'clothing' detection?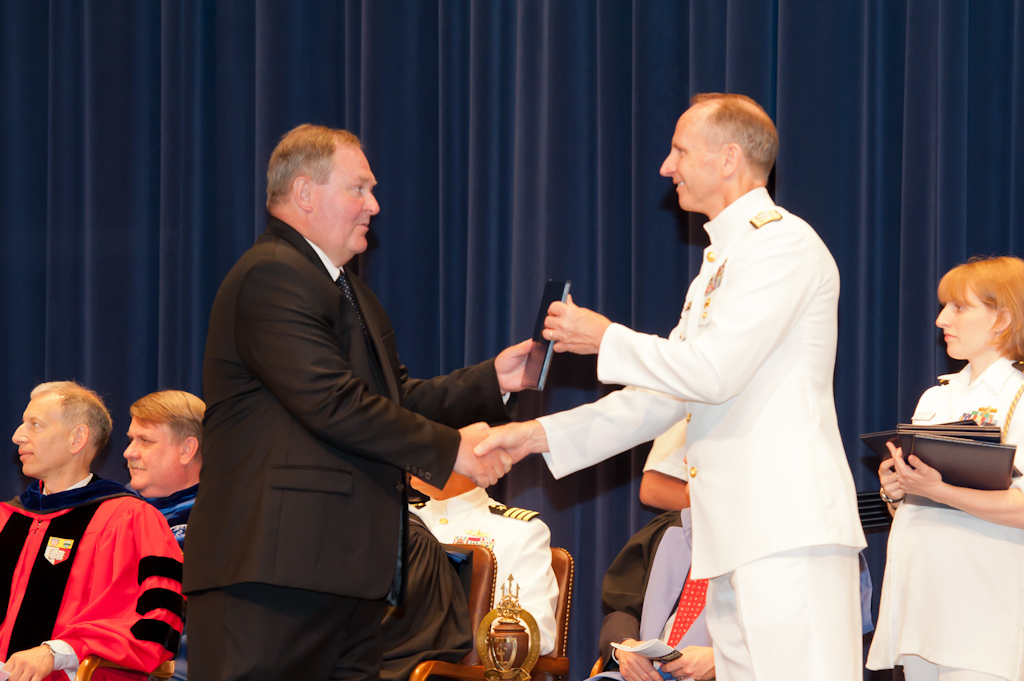
box=[136, 471, 200, 680]
